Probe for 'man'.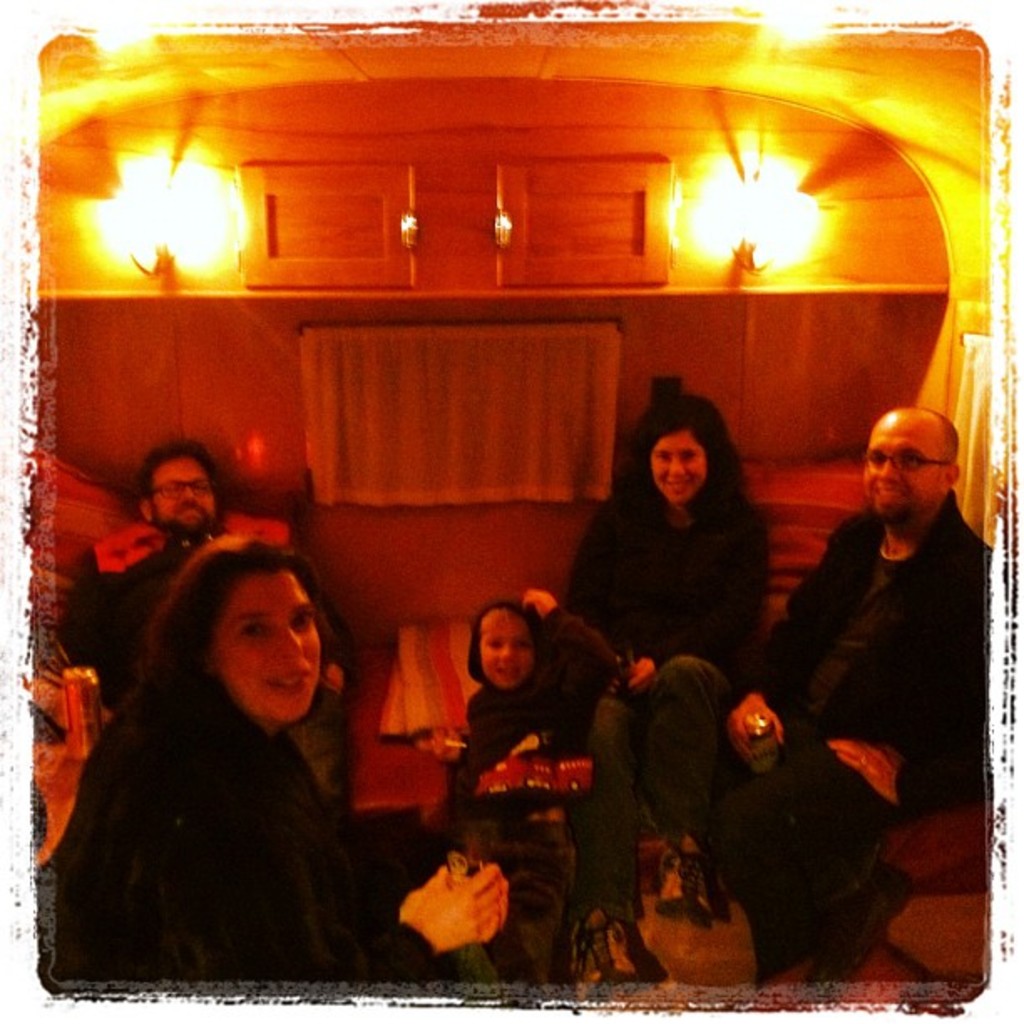
Probe result: <box>70,438,351,833</box>.
